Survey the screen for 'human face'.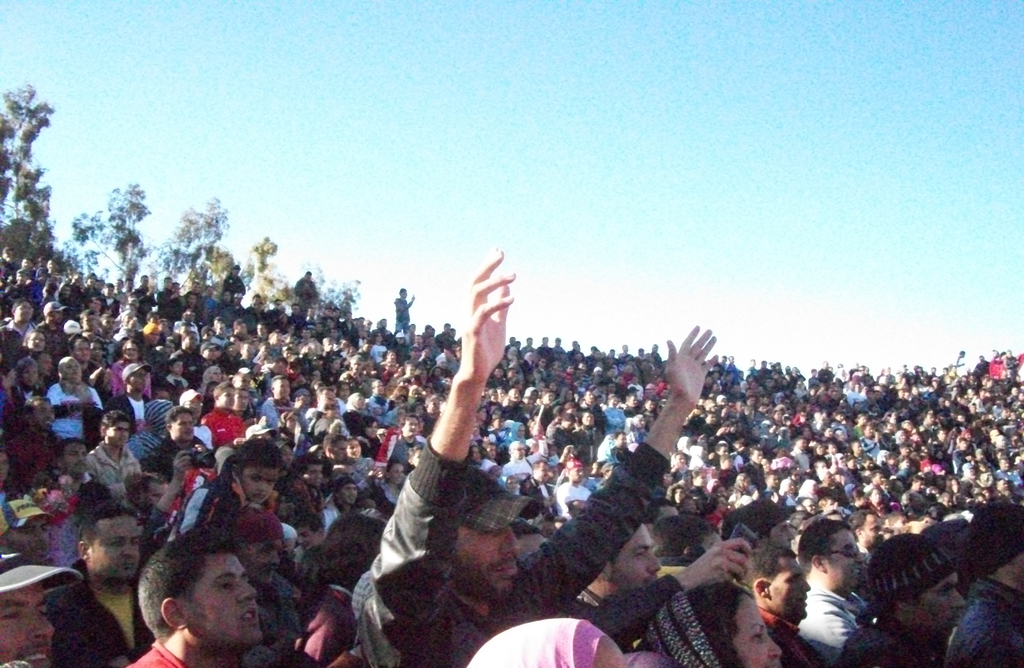
Survey found: 93 513 144 584.
